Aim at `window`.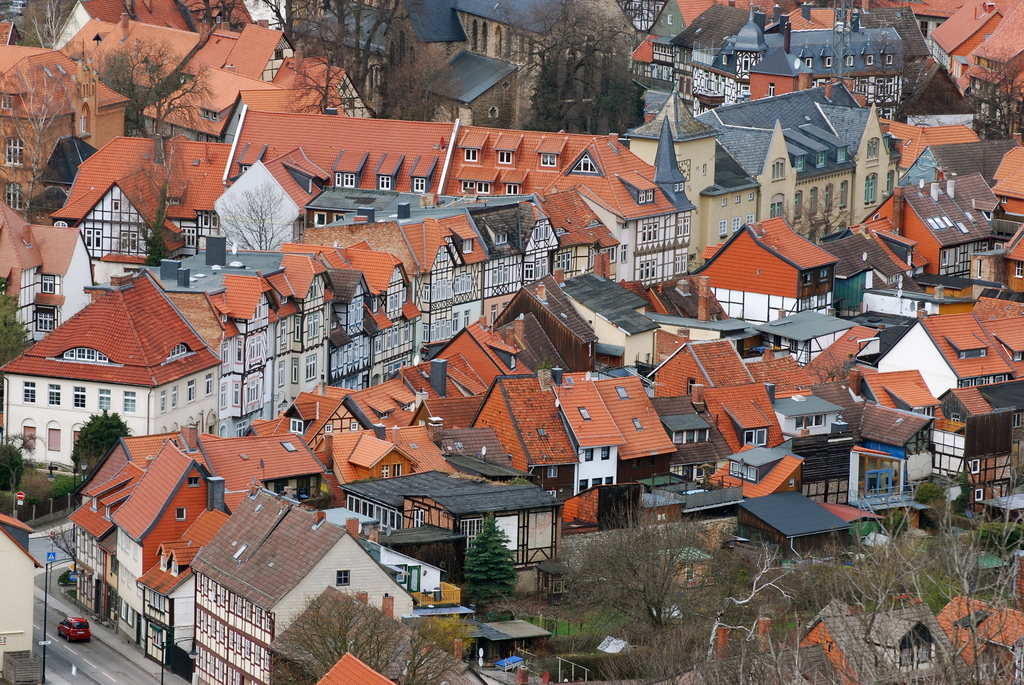
Aimed at x1=545, y1=466, x2=561, y2=479.
